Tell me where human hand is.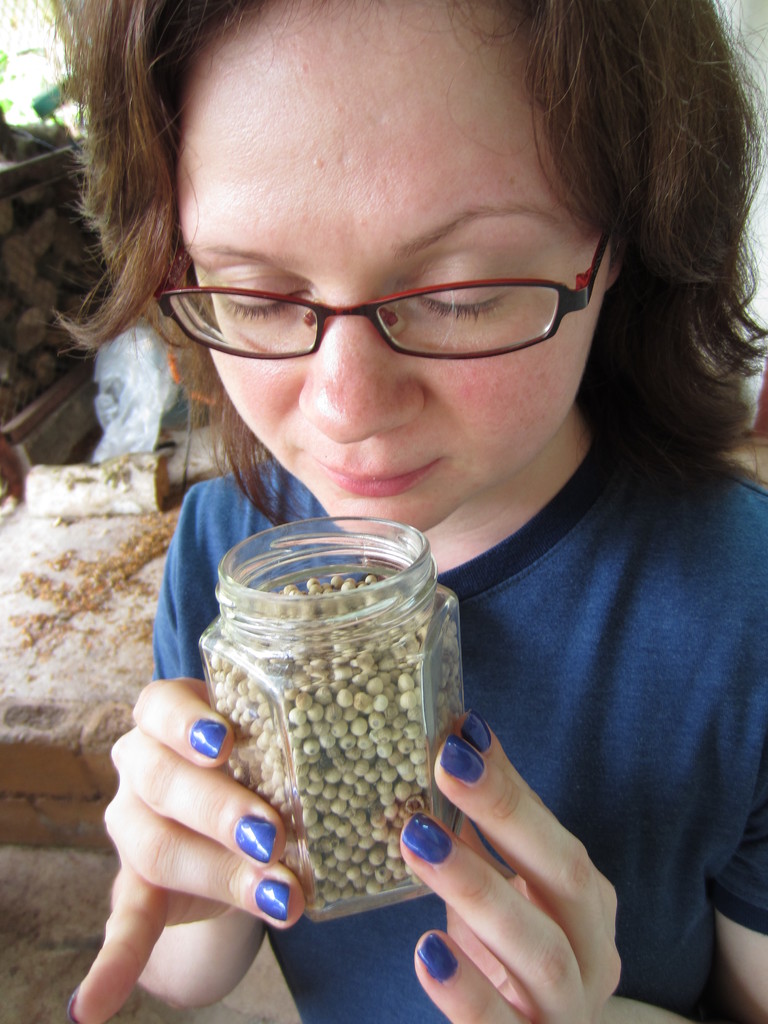
human hand is at (395, 714, 631, 1017).
